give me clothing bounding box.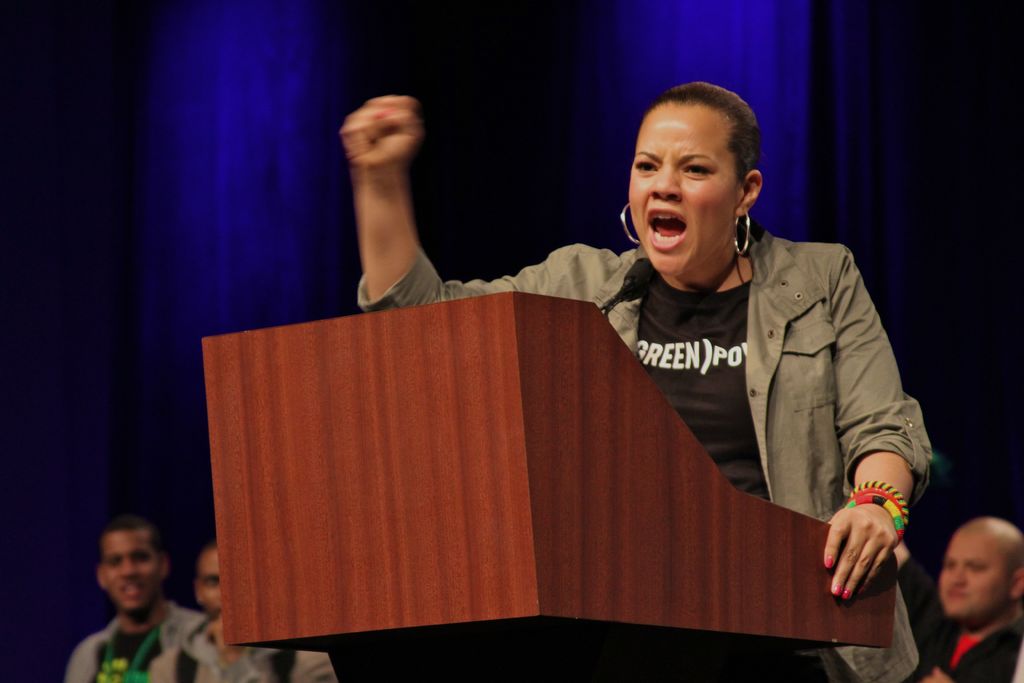
[left=926, top=610, right=1023, bottom=682].
